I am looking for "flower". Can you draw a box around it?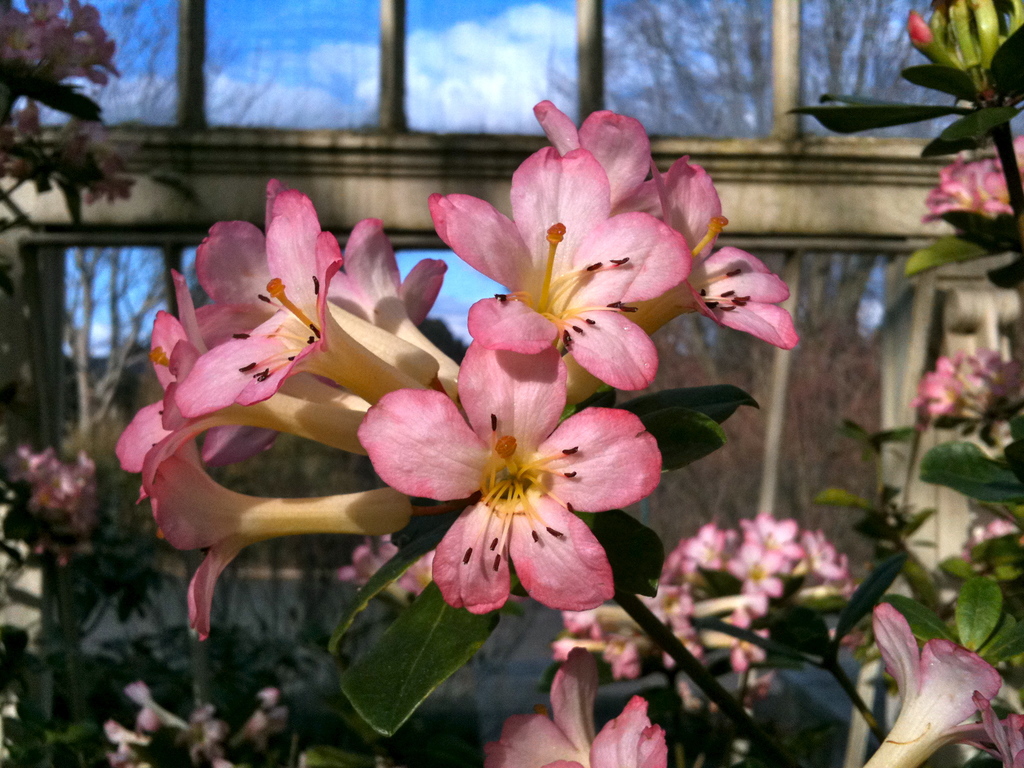
Sure, the bounding box is [360,352,666,619].
